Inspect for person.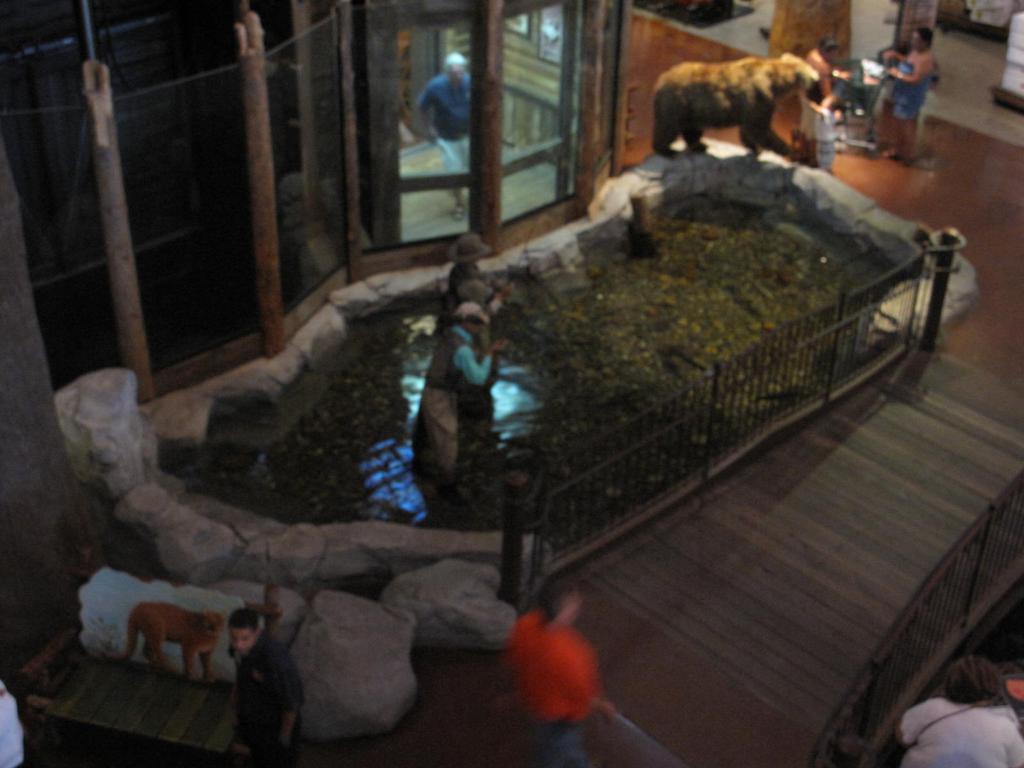
Inspection: bbox=(452, 282, 514, 436).
